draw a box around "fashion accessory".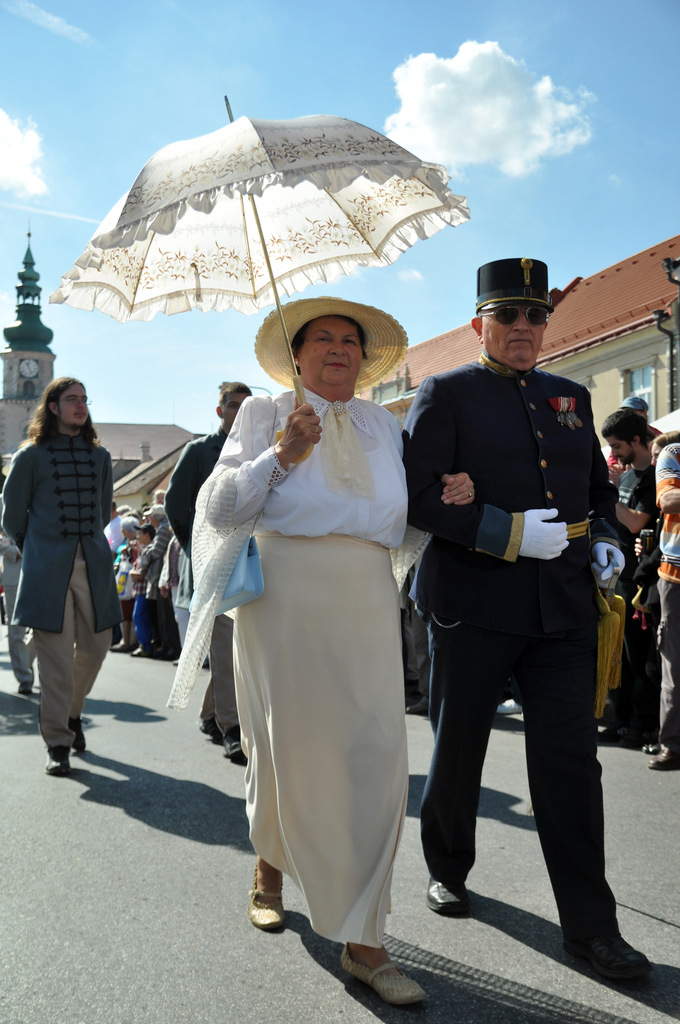
131,646,147,657.
